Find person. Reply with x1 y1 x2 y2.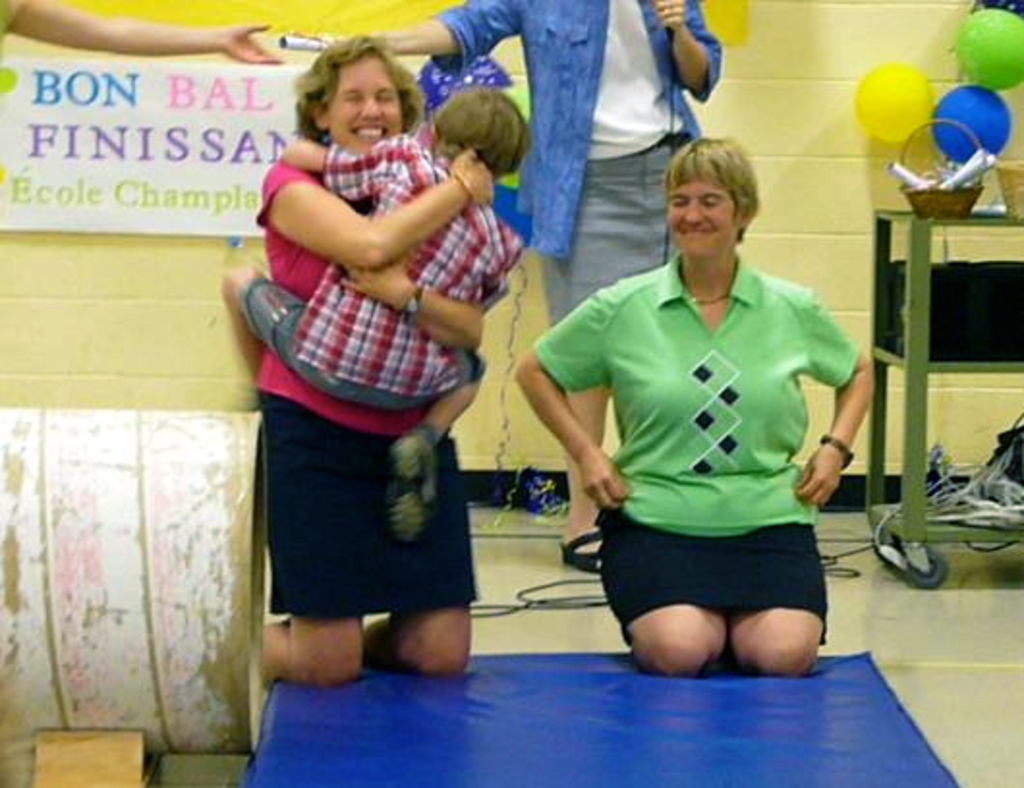
253 27 483 693.
